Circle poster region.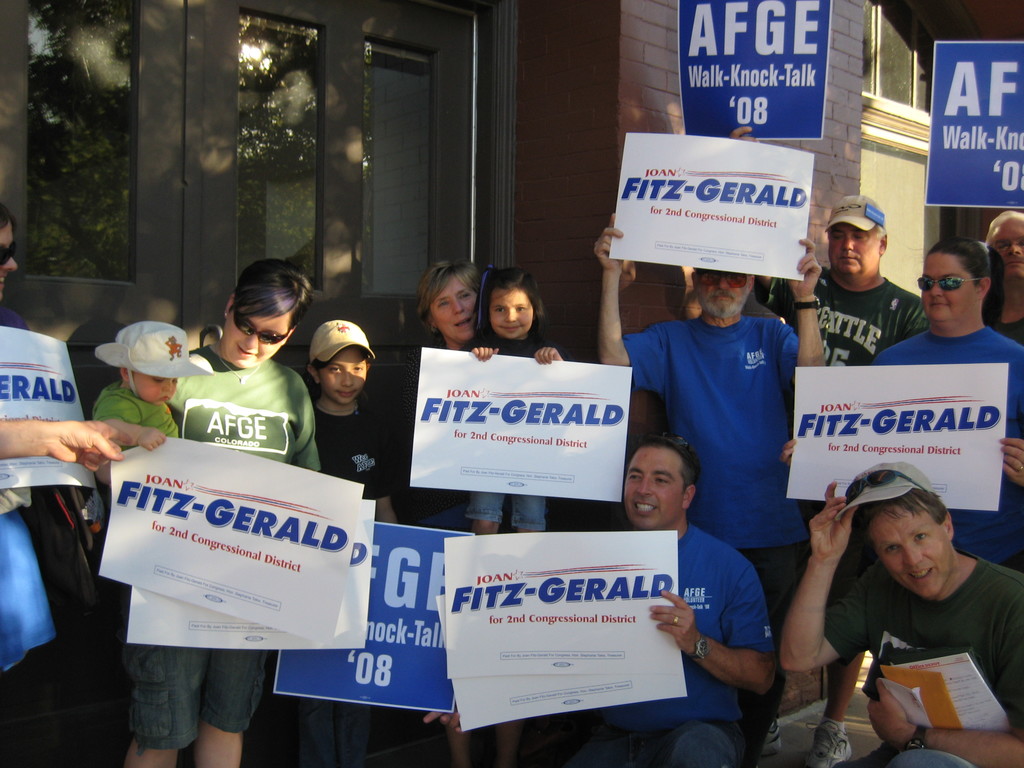
Region: [x1=927, y1=42, x2=1021, y2=204].
